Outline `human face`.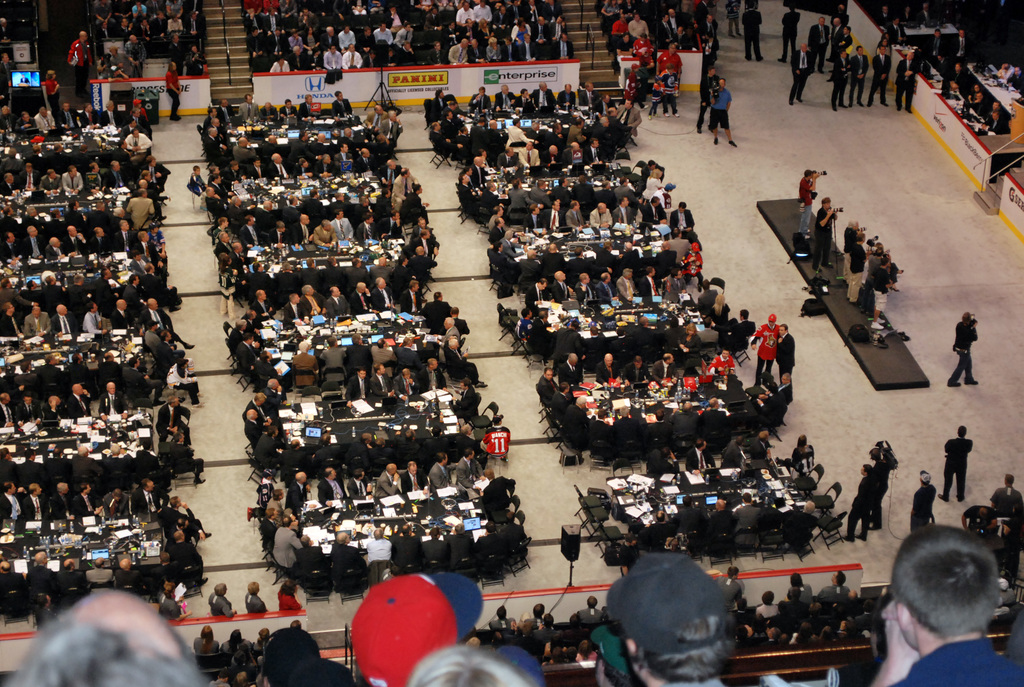
Outline: <bbox>248, 335, 256, 343</bbox>.
